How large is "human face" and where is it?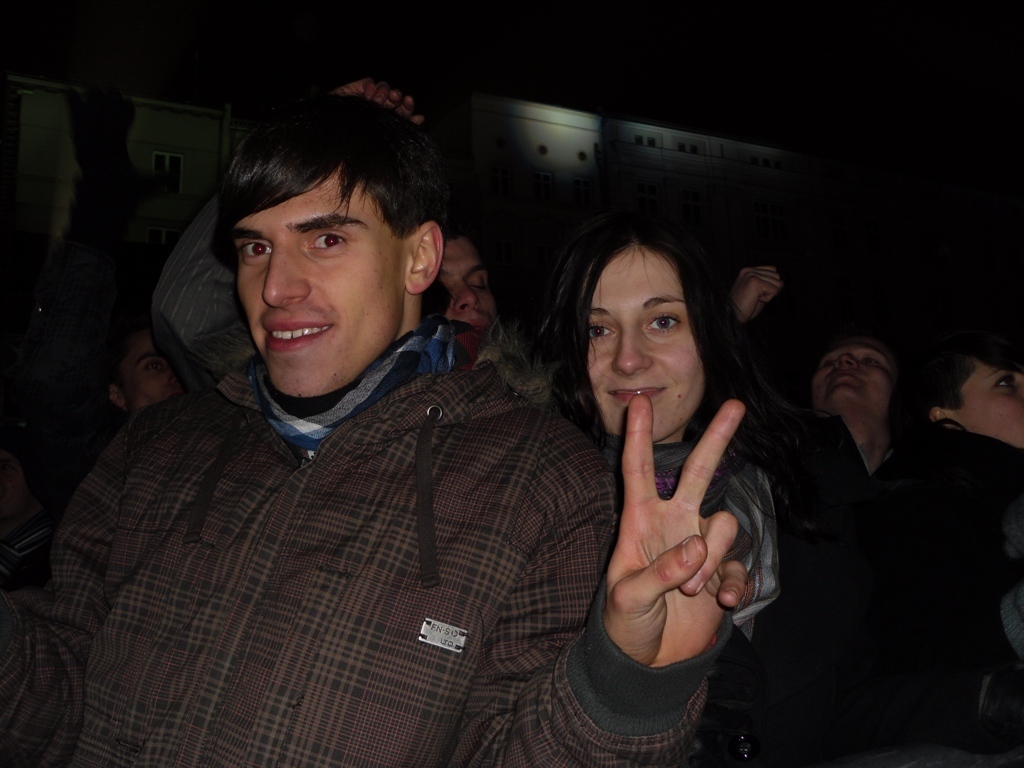
Bounding box: <bbox>226, 156, 410, 415</bbox>.
